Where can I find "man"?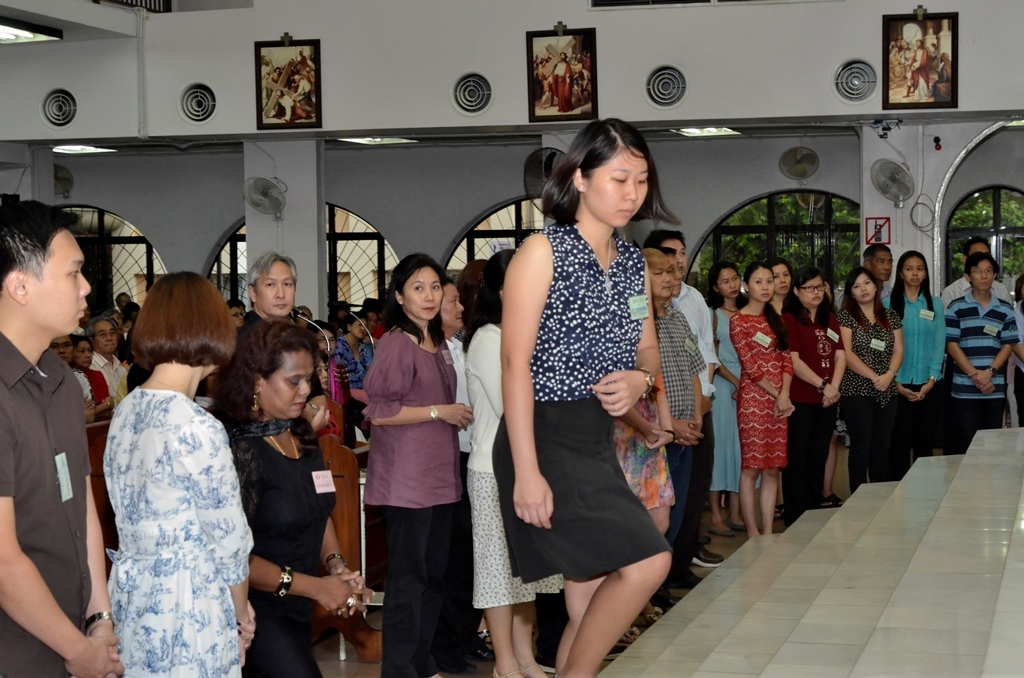
You can find it at <box>833,243,893,307</box>.
